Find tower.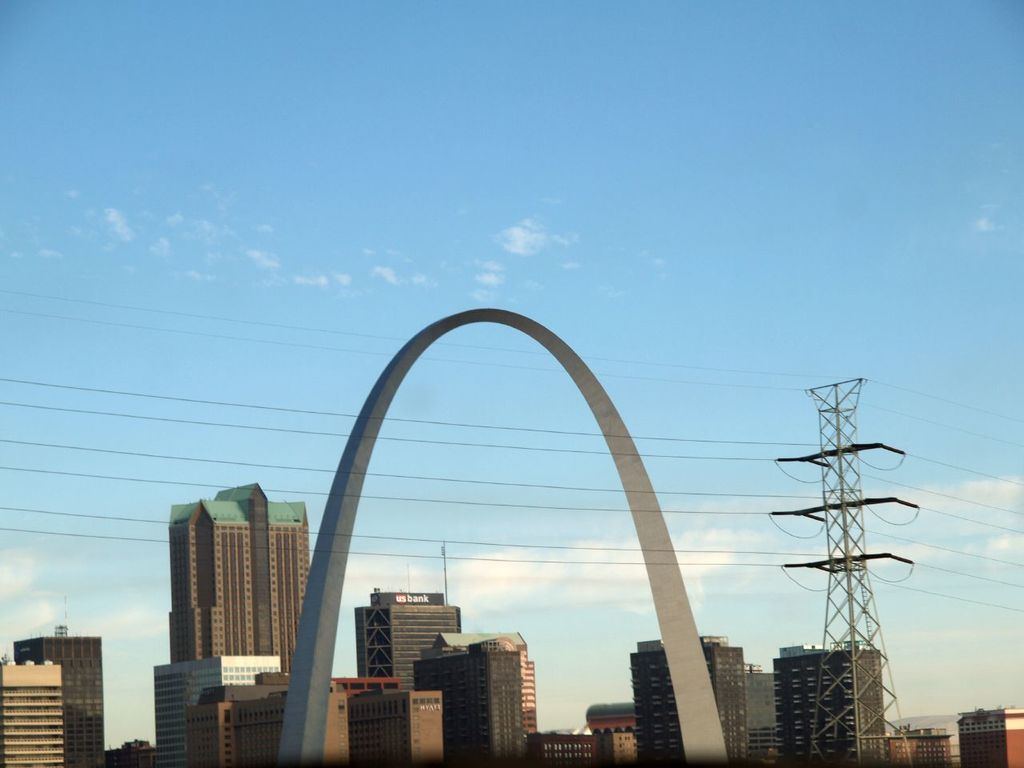
[0, 656, 66, 764].
